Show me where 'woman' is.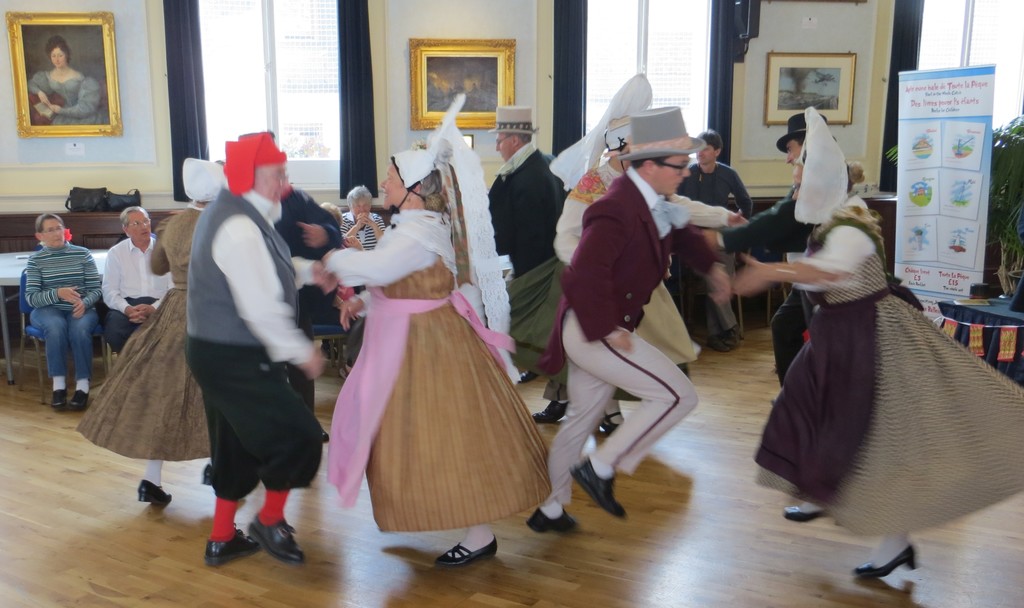
'woman' is at region(28, 212, 102, 410).
